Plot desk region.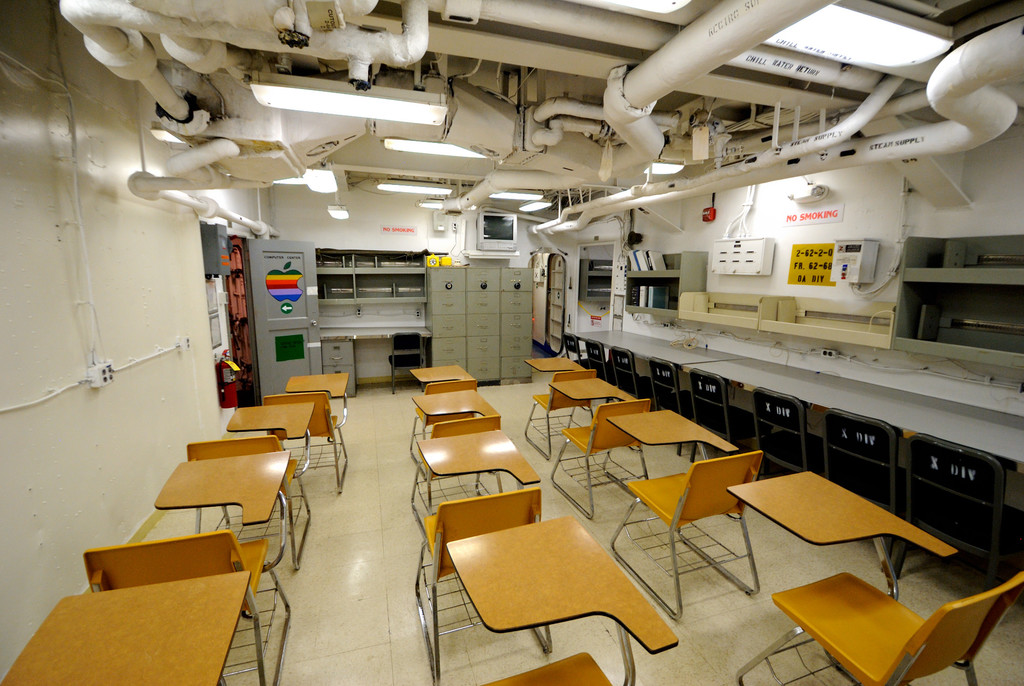
Plotted at left=545, top=371, right=652, bottom=523.
